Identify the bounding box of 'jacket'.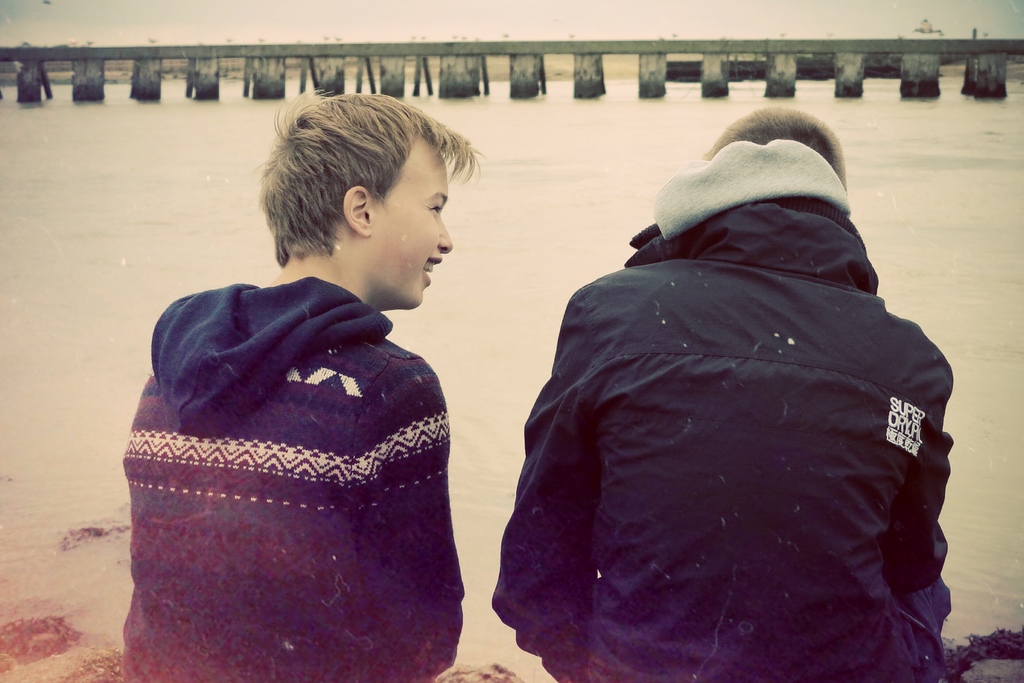
(515,71,950,682).
